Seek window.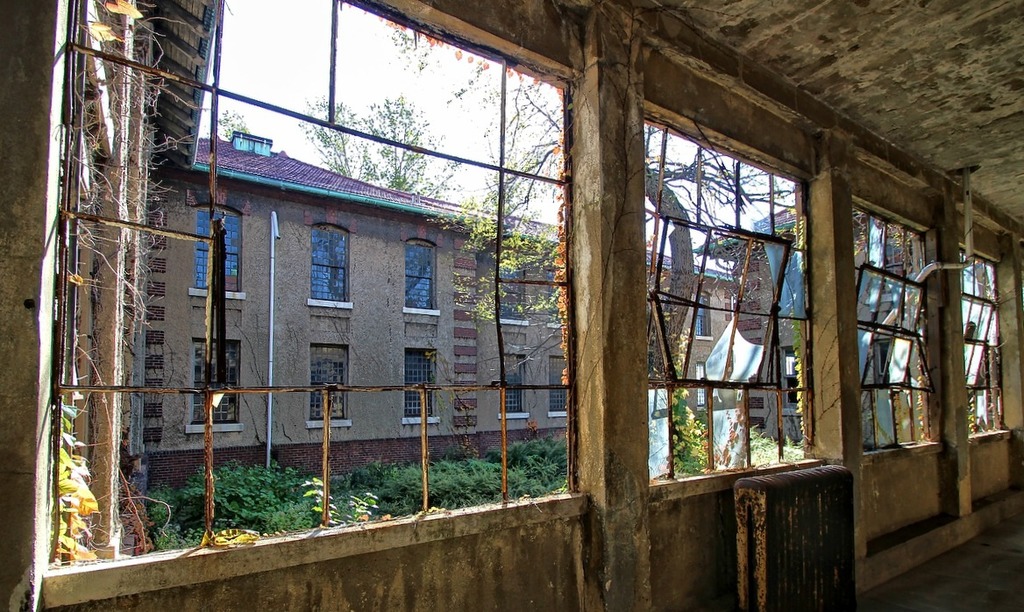
495, 256, 530, 329.
